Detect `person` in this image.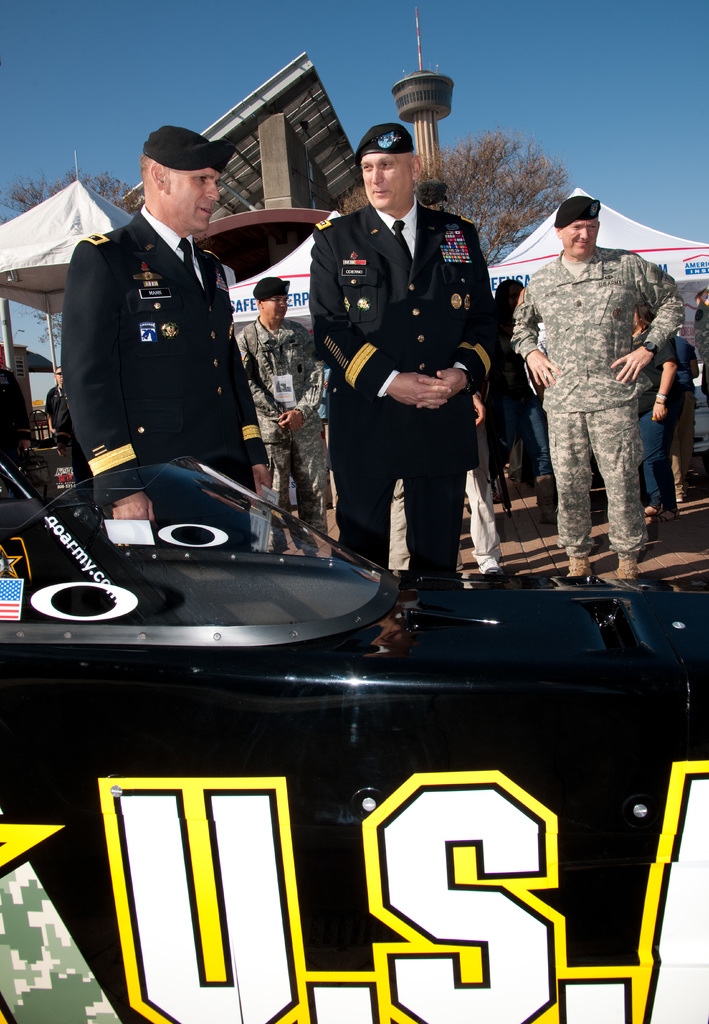
Detection: 634 291 678 523.
